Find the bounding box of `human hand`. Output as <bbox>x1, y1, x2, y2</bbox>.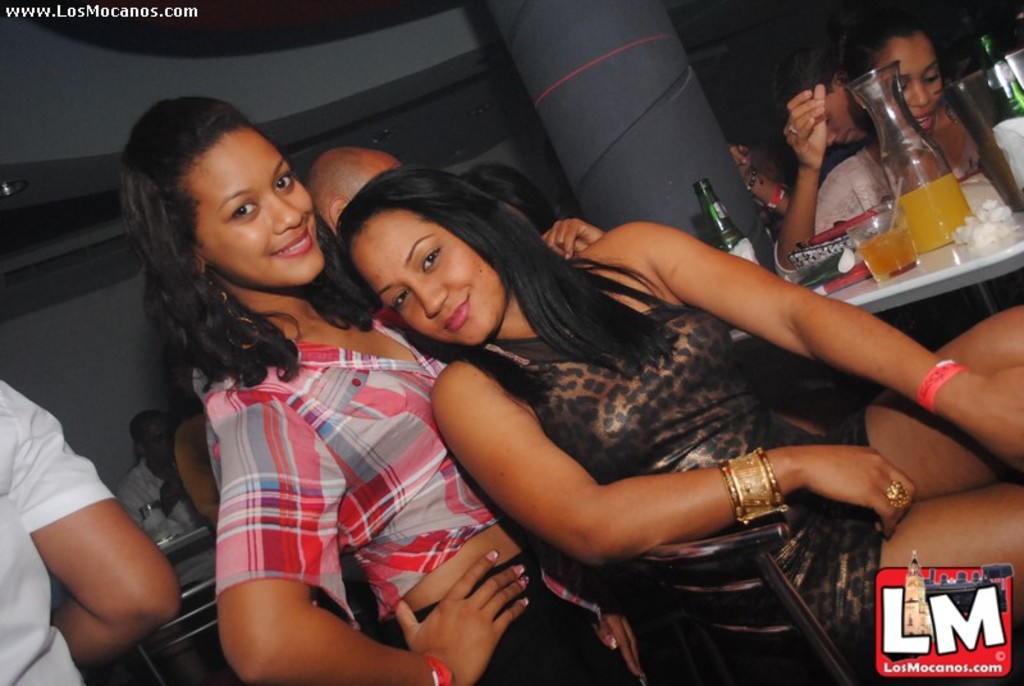
<bbox>591, 612, 655, 685</bbox>.
